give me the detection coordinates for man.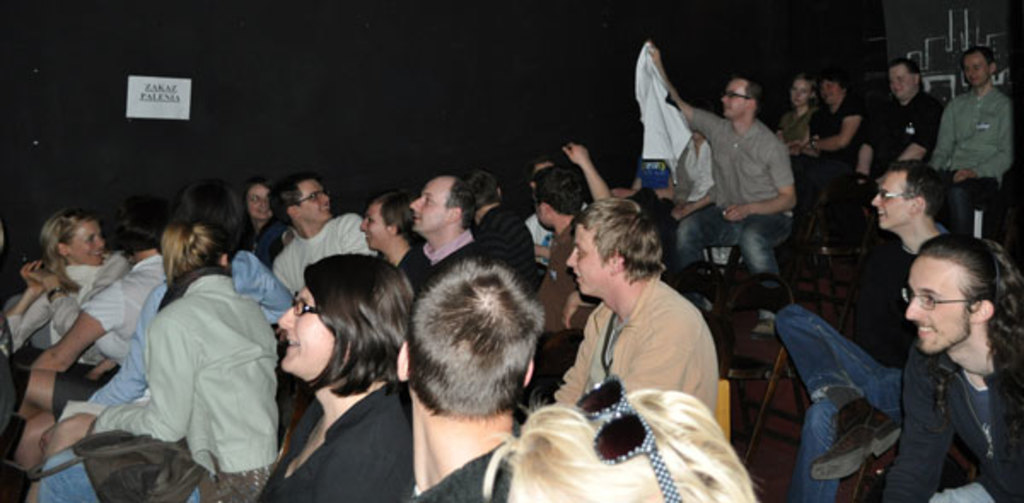
x1=393, y1=254, x2=544, y2=501.
